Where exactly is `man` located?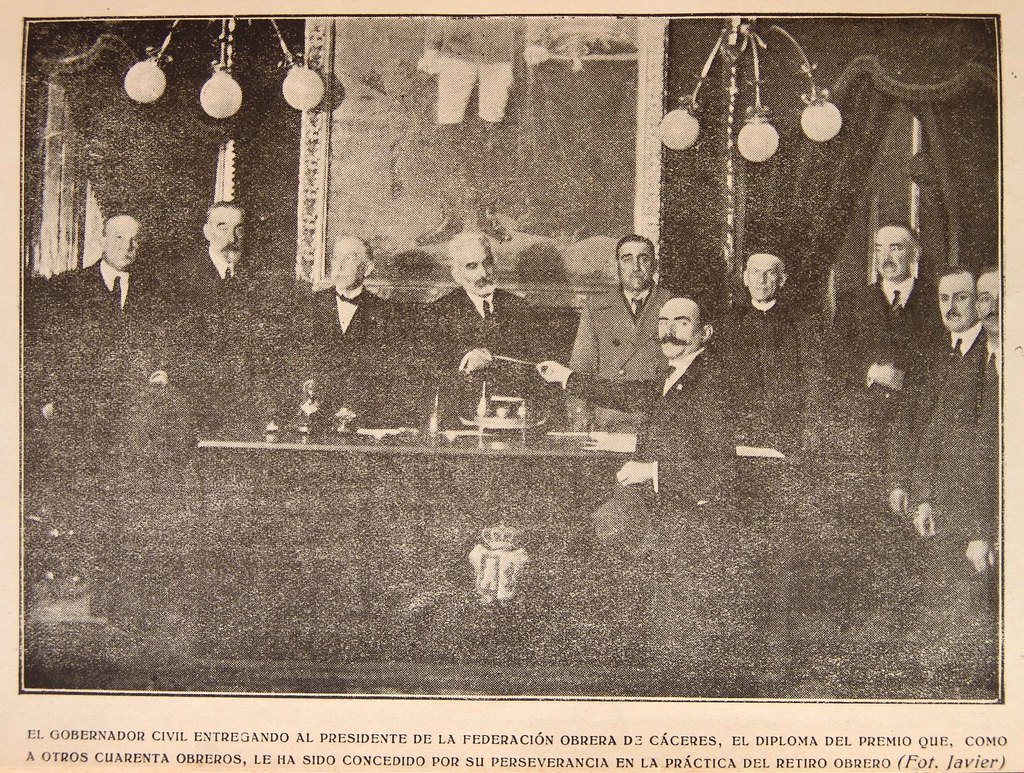
Its bounding box is rect(719, 254, 820, 446).
